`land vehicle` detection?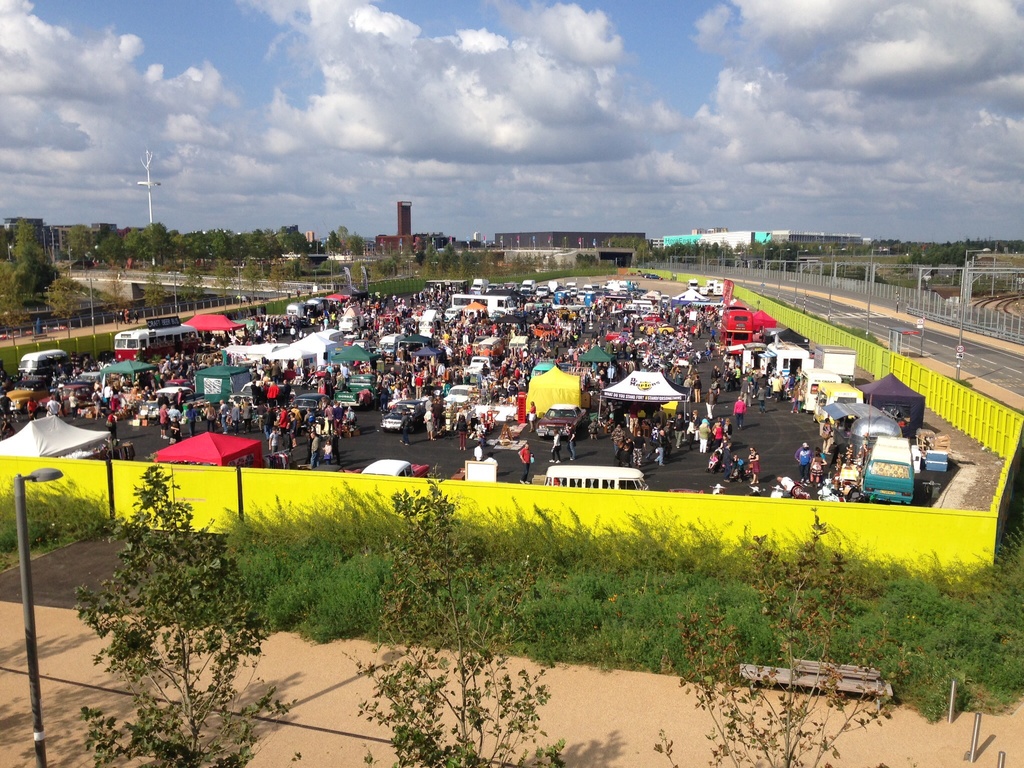
[left=382, top=318, right=398, bottom=330]
